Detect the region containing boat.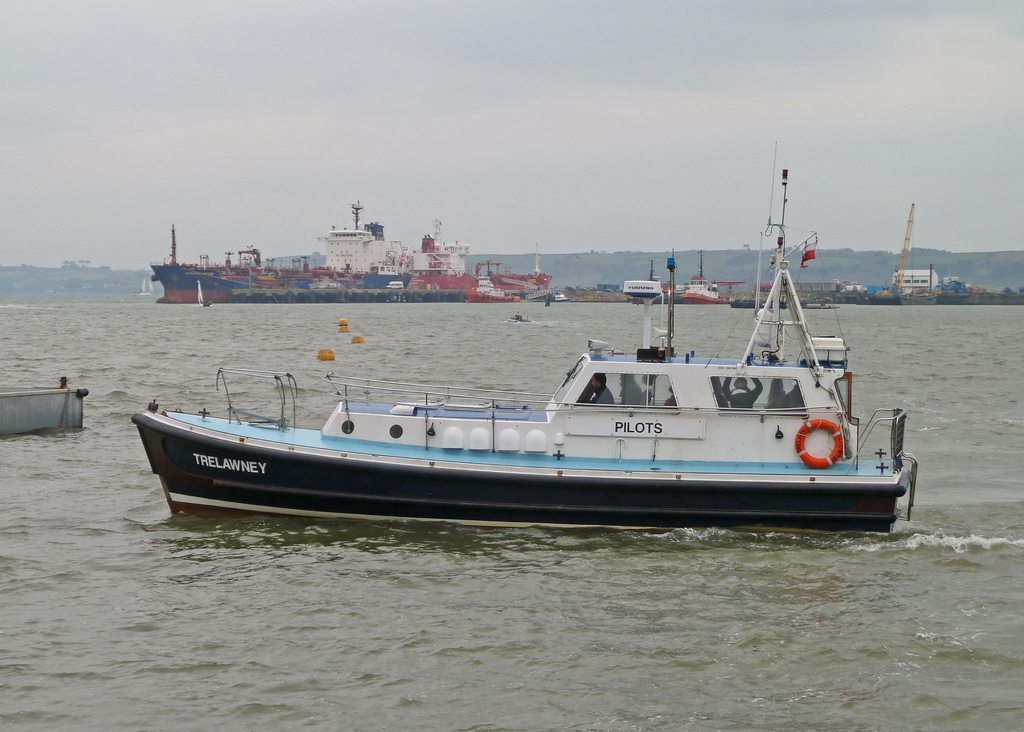
select_region(134, 277, 154, 295).
